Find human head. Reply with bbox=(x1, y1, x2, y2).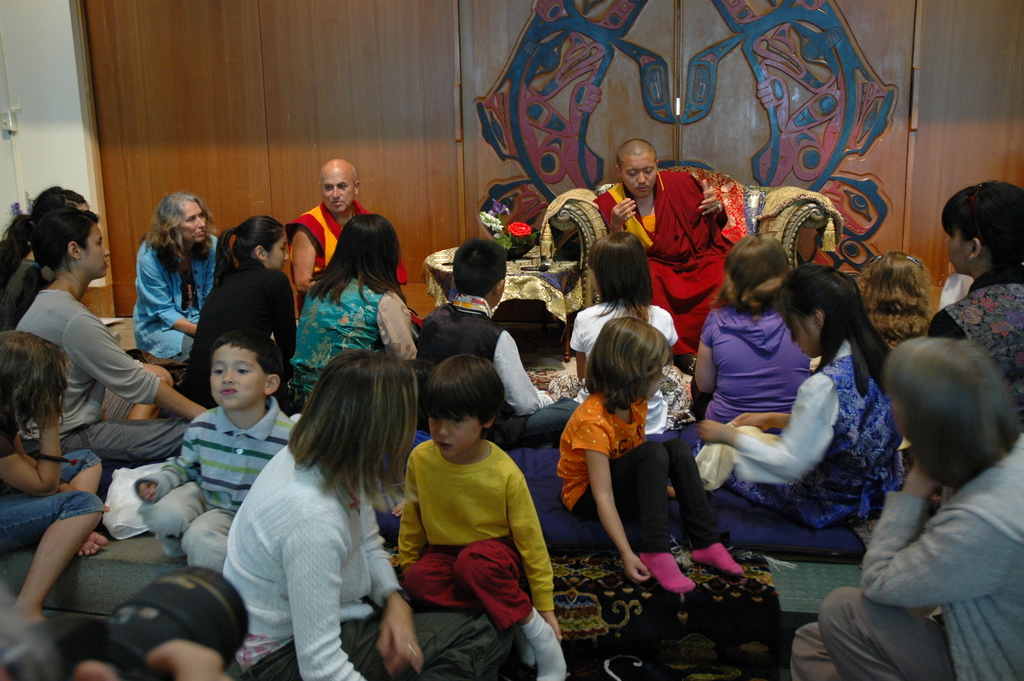
bbox=(341, 213, 399, 282).
